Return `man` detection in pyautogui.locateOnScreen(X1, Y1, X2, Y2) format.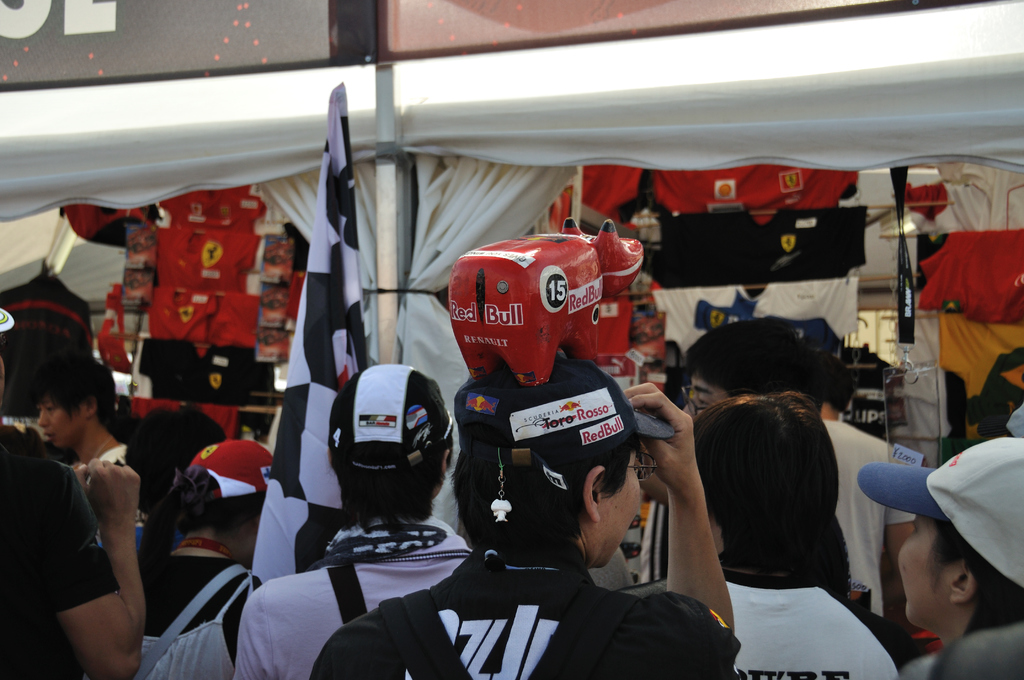
pyautogui.locateOnScreen(236, 360, 472, 679).
